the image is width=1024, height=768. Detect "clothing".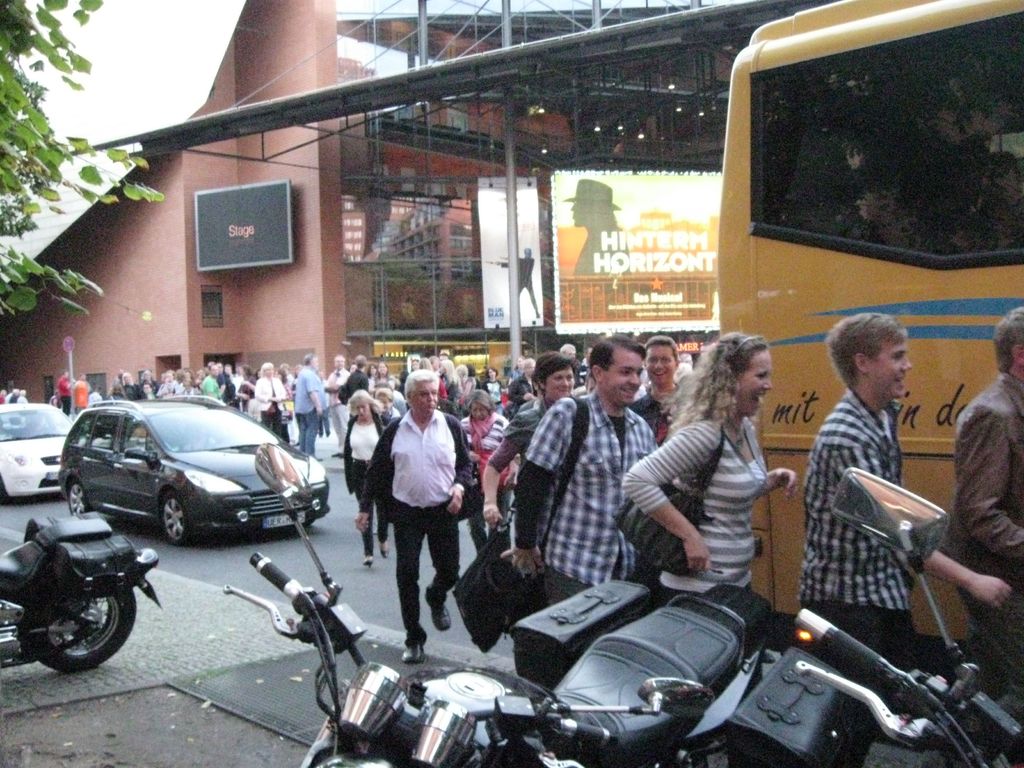
Detection: x1=633 y1=382 x2=680 y2=456.
